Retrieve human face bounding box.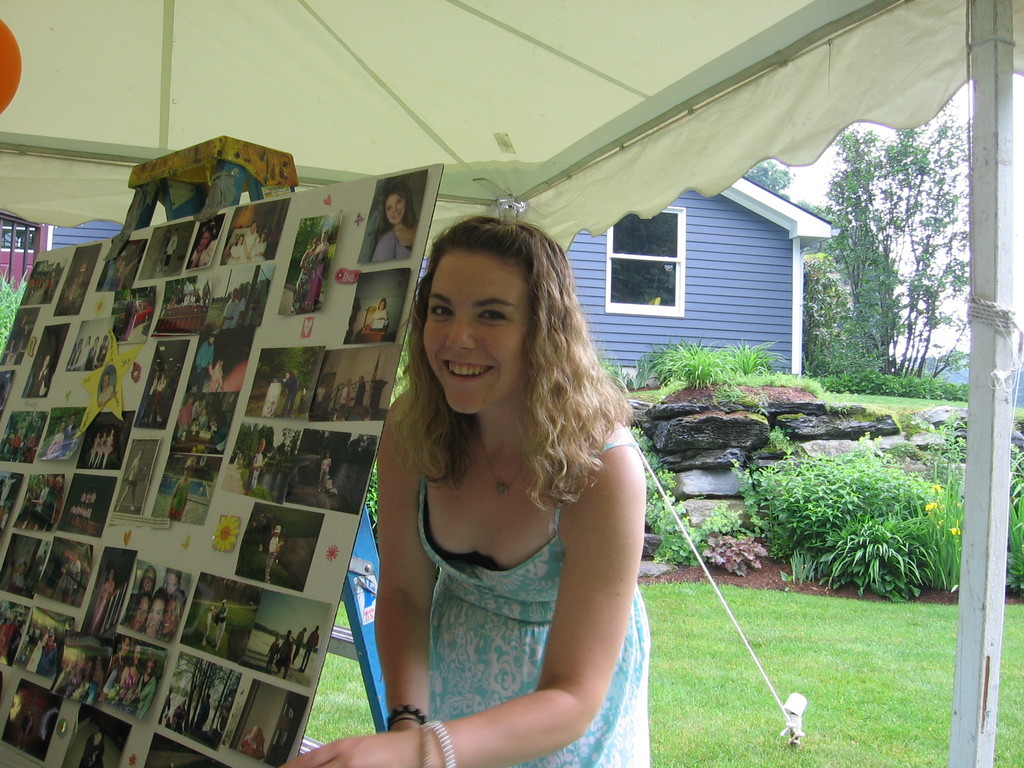
Bounding box: bbox=(418, 250, 531, 413).
